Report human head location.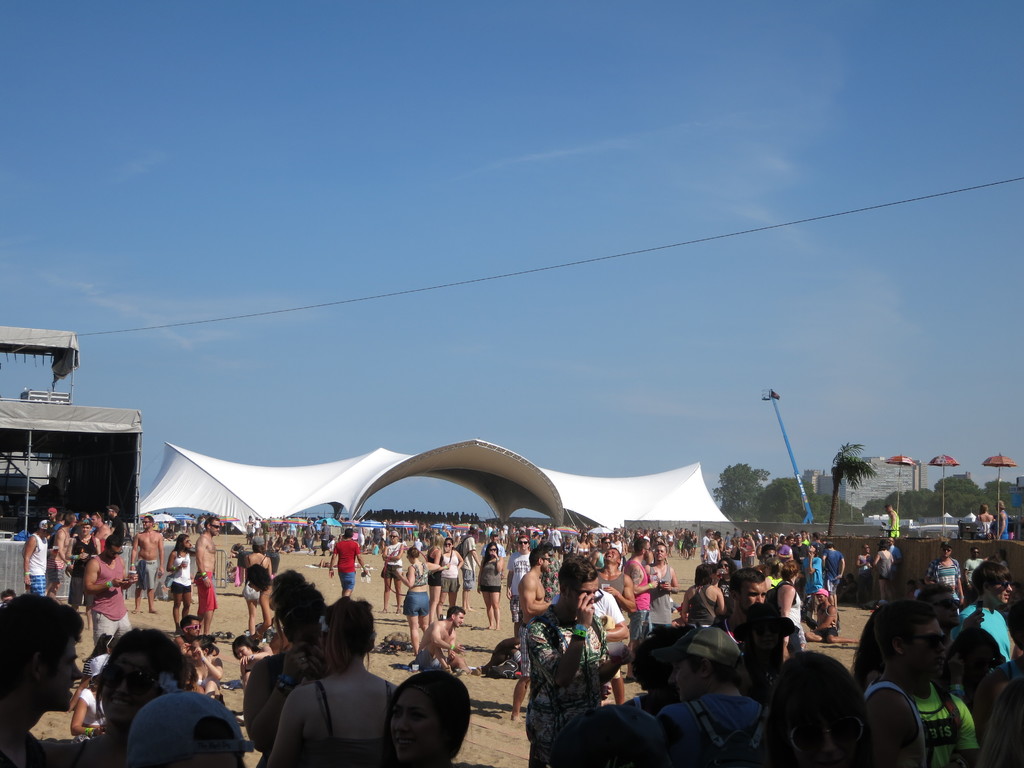
Report: {"x1": 0, "y1": 596, "x2": 85, "y2": 715}.
